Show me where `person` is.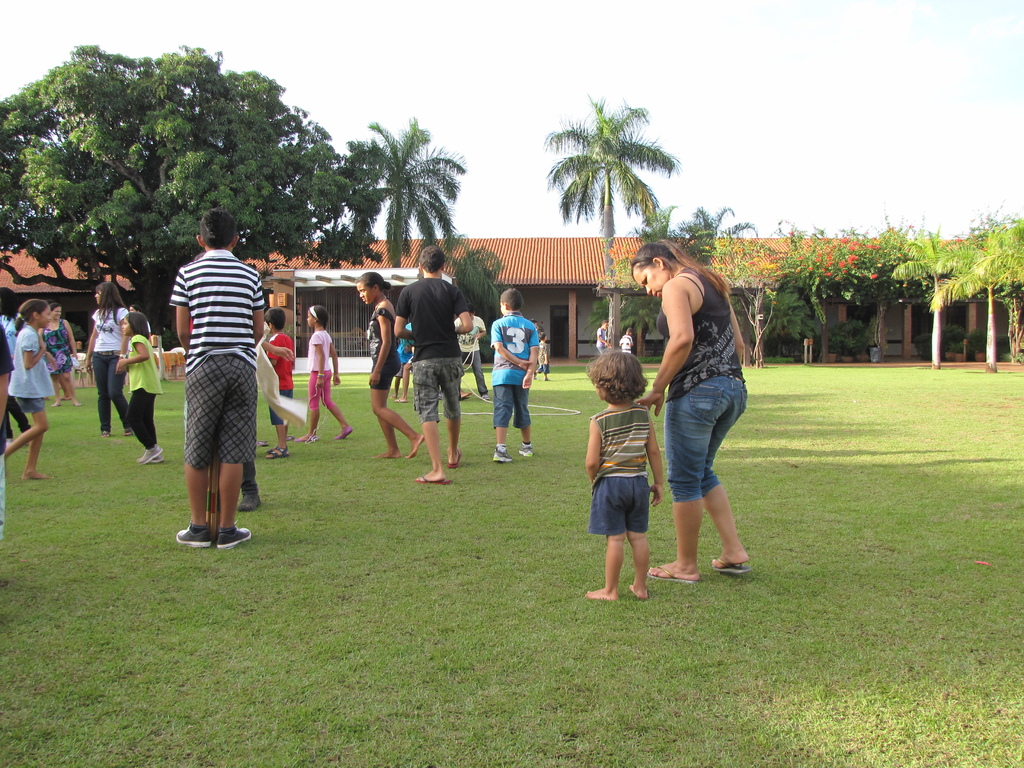
`person` is at box(351, 269, 430, 460).
